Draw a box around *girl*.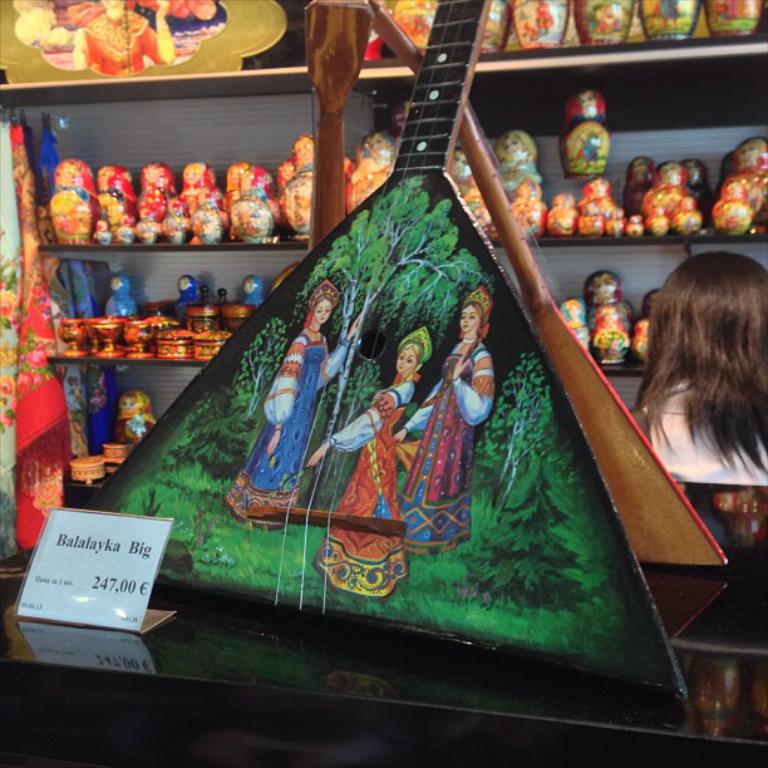
bbox=(637, 253, 767, 488).
